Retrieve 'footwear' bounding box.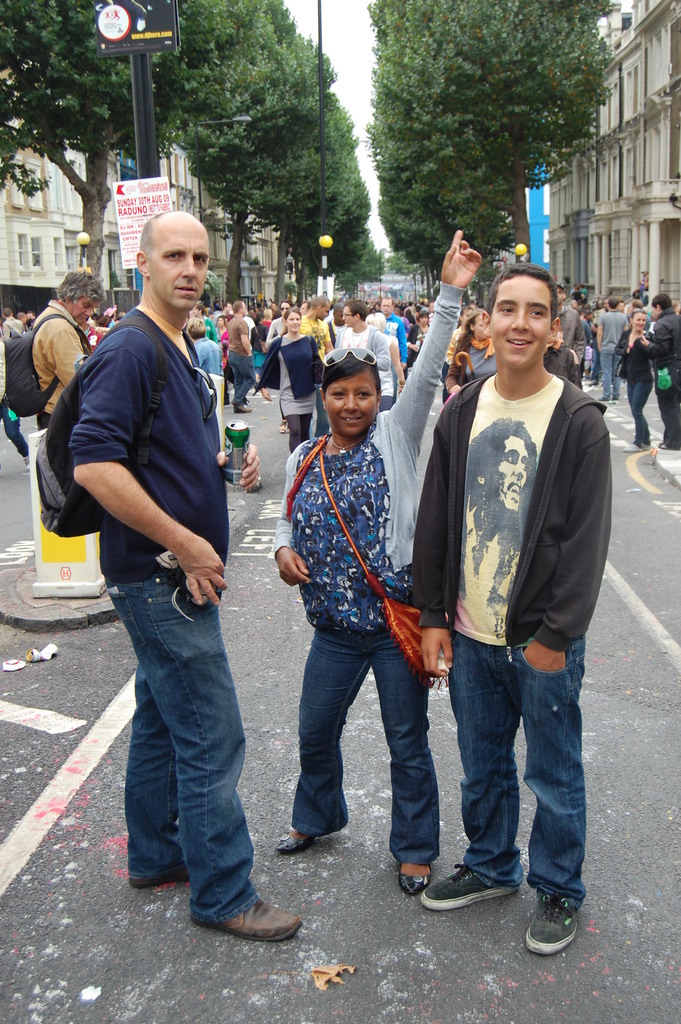
Bounding box: region(398, 865, 434, 900).
